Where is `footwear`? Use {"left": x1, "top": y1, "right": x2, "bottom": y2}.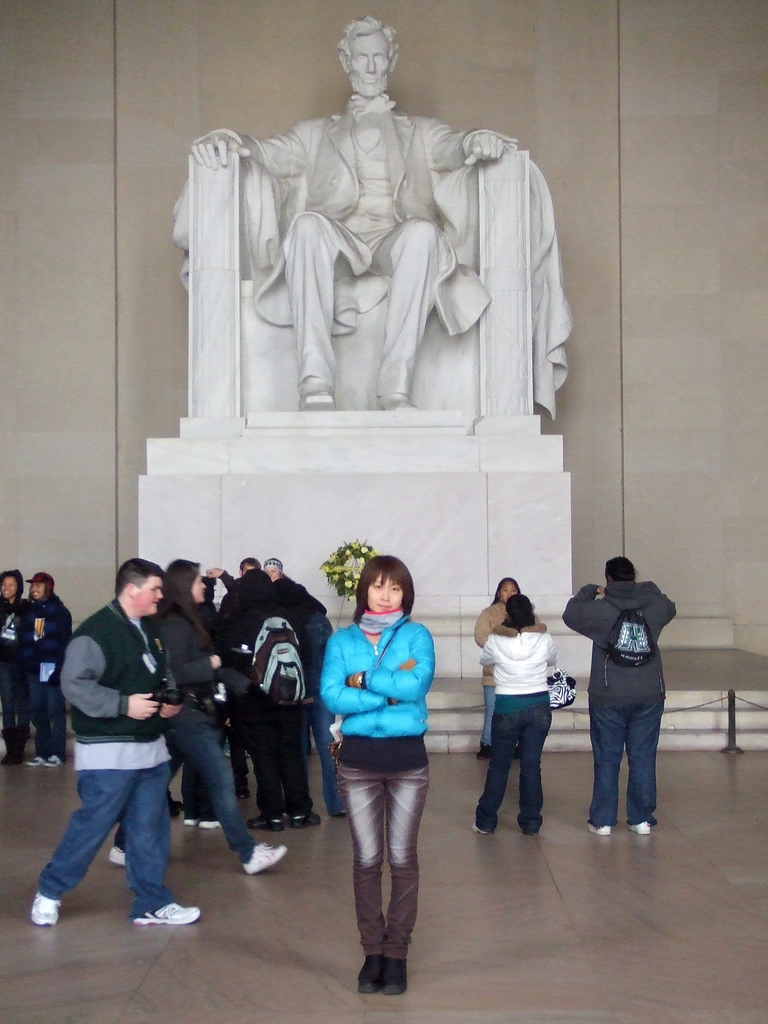
{"left": 181, "top": 817, "right": 195, "bottom": 826}.
